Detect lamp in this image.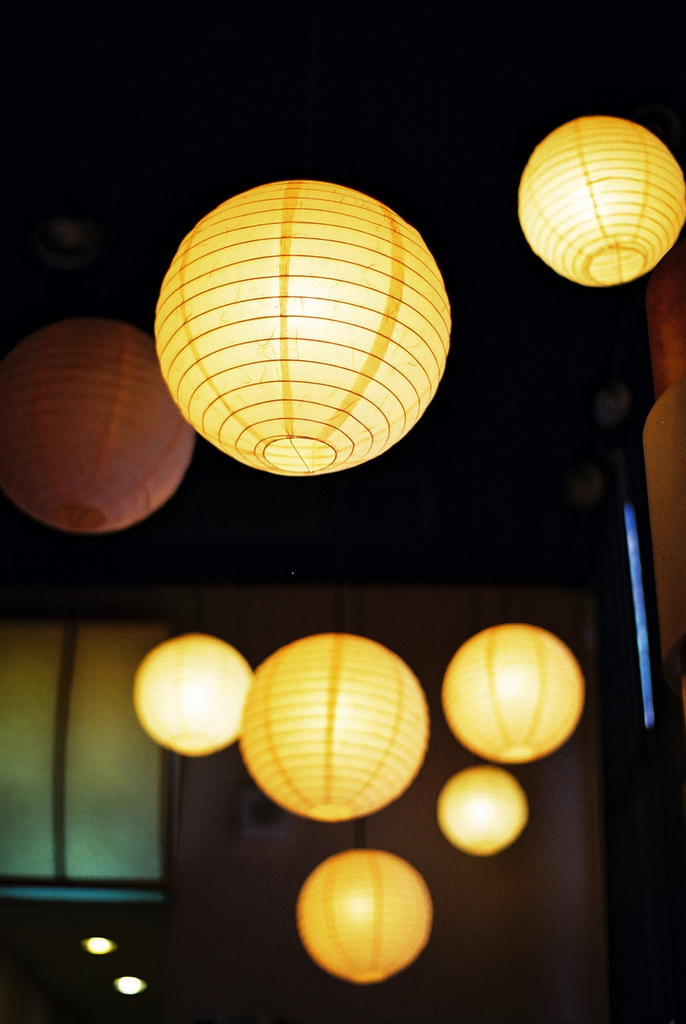
Detection: detection(0, 227, 196, 538).
